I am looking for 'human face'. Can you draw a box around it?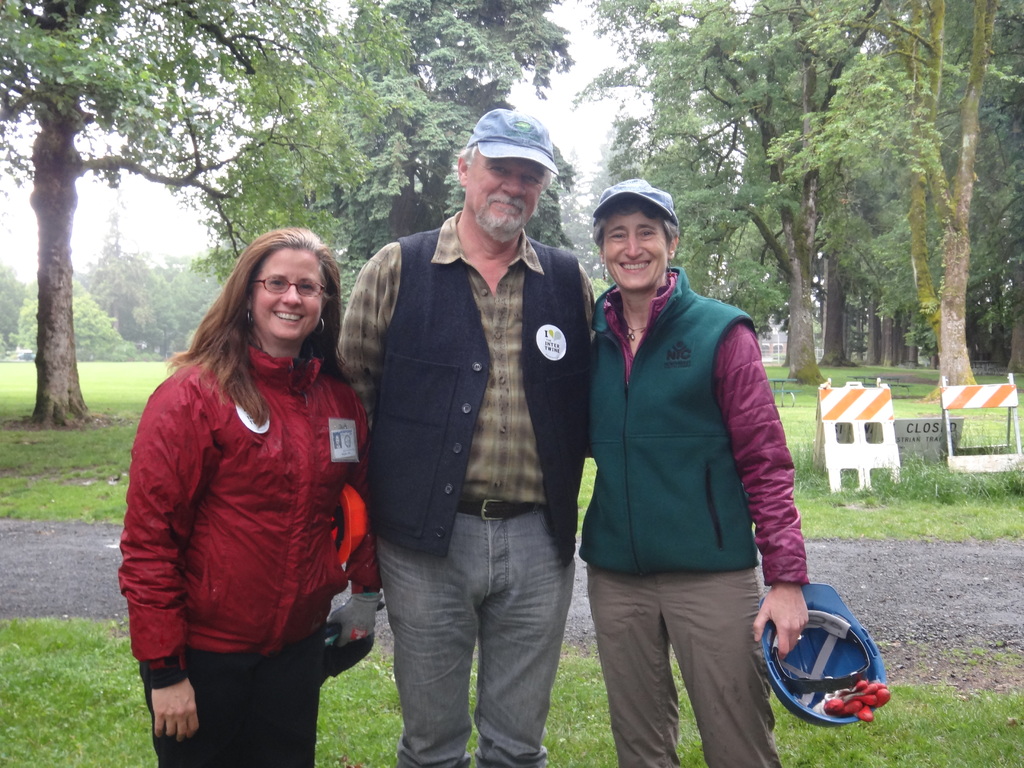
Sure, the bounding box is bbox=(255, 253, 323, 341).
